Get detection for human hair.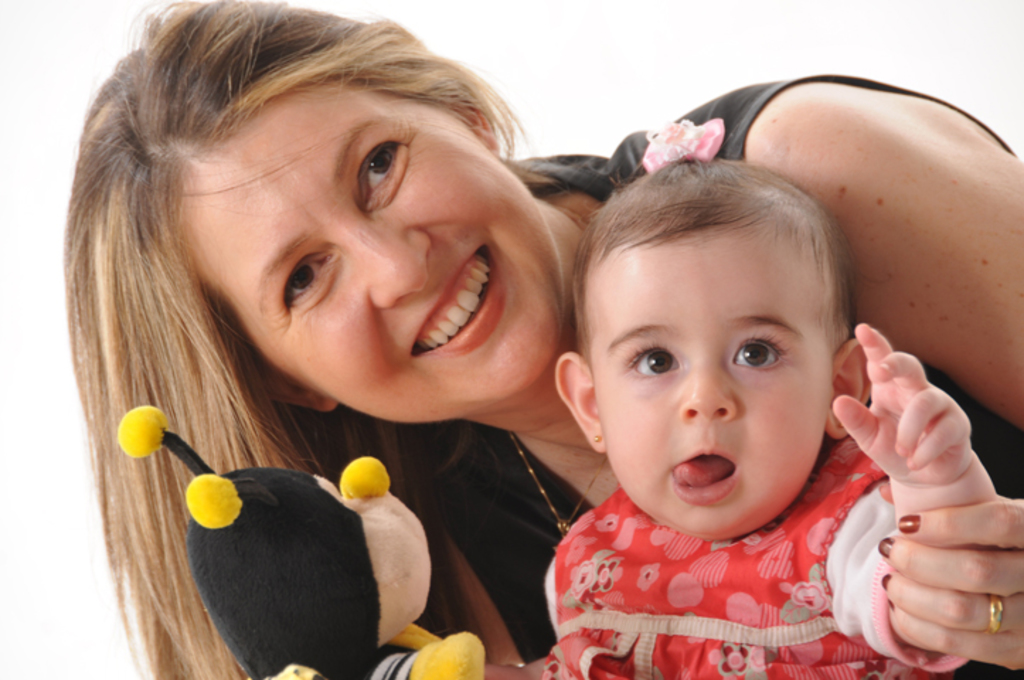
Detection: <box>59,0,530,679</box>.
